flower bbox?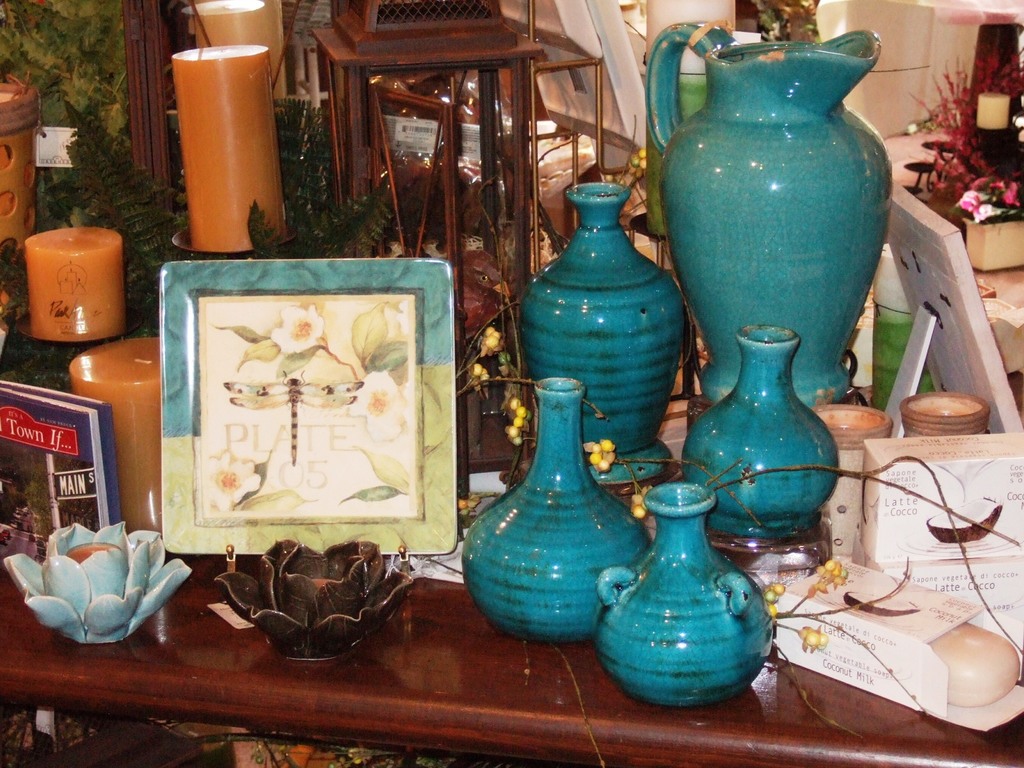
<box>480,324,503,358</box>
